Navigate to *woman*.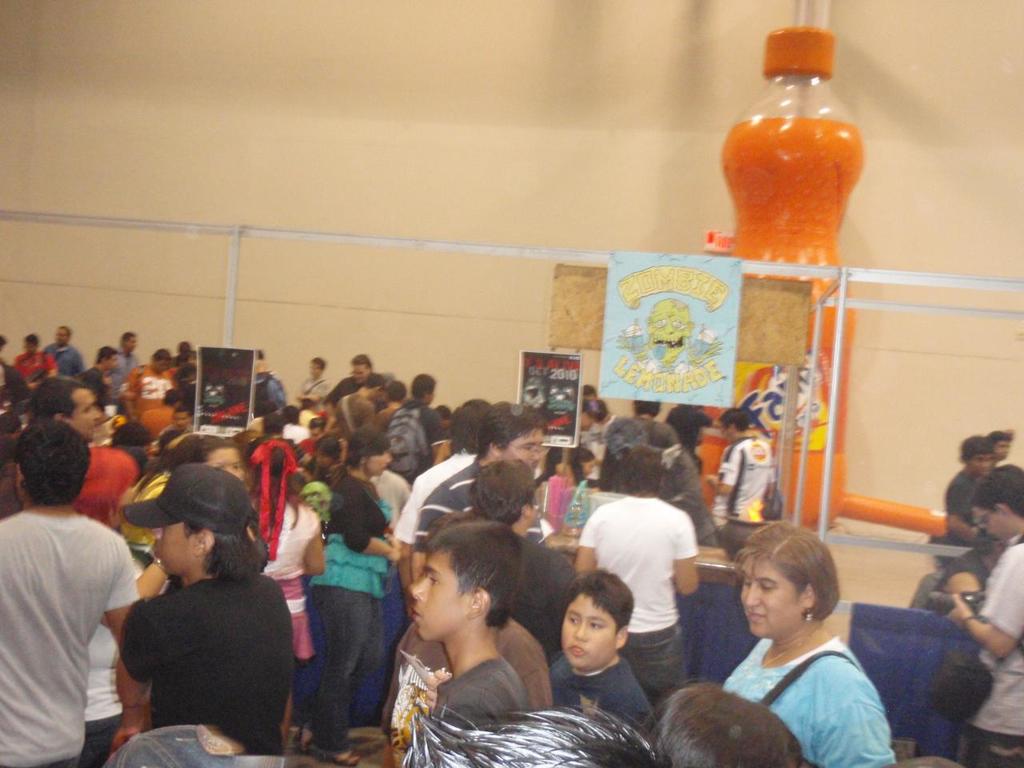
Navigation target: bbox=(695, 531, 902, 762).
